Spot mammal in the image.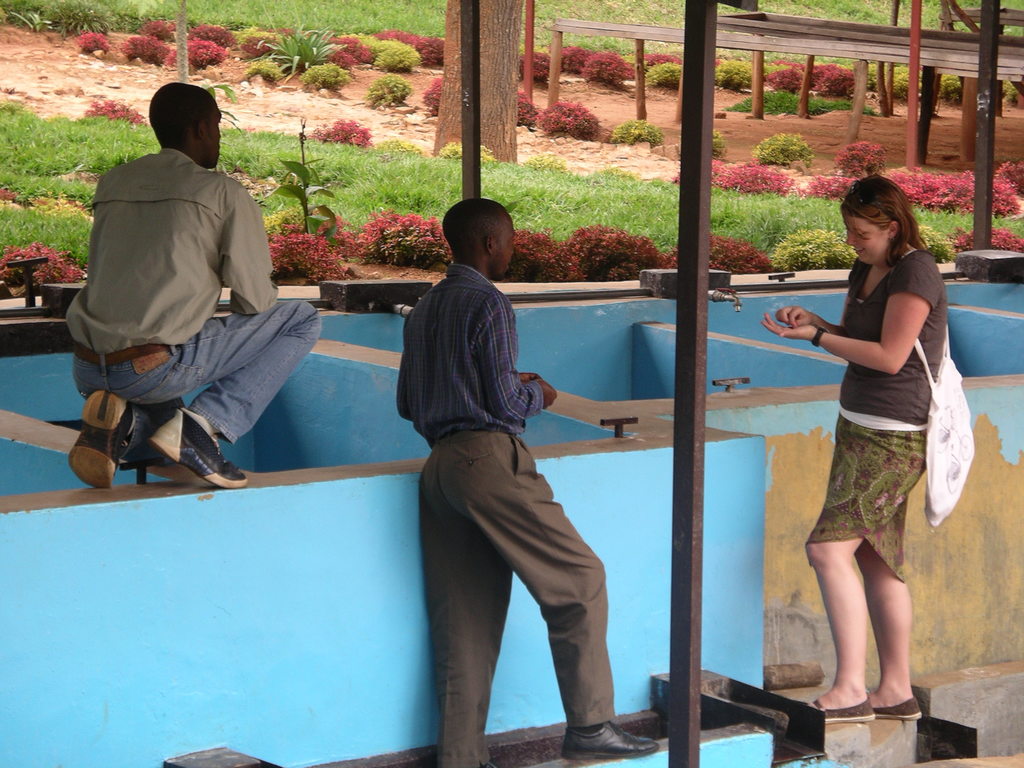
mammal found at pyautogui.locateOnScreen(759, 170, 945, 721).
